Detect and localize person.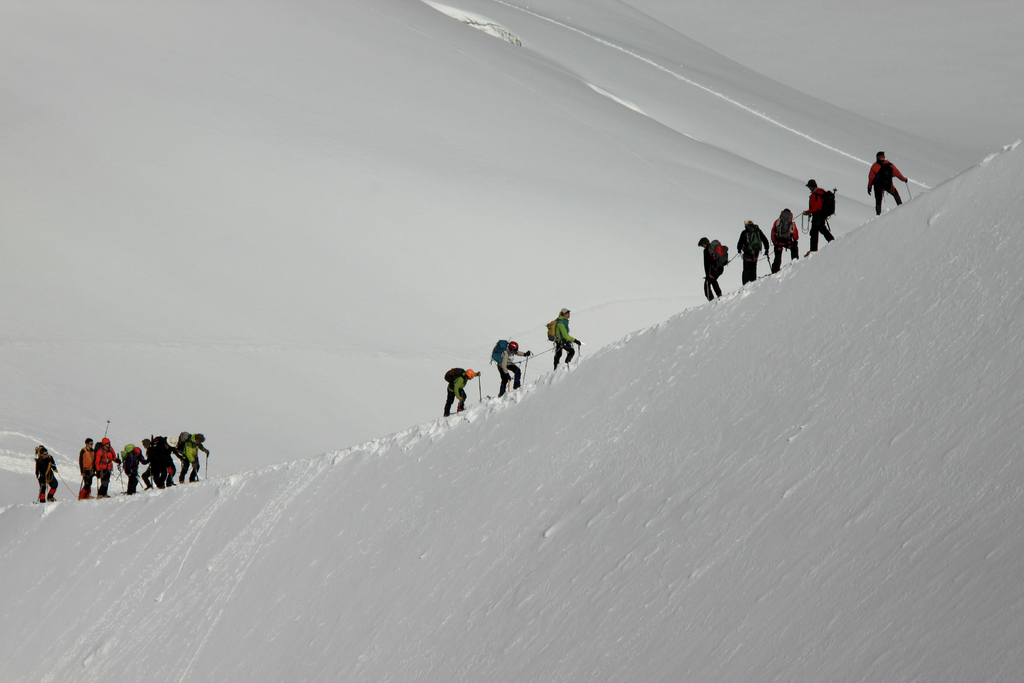
Localized at <region>75, 433, 97, 507</region>.
